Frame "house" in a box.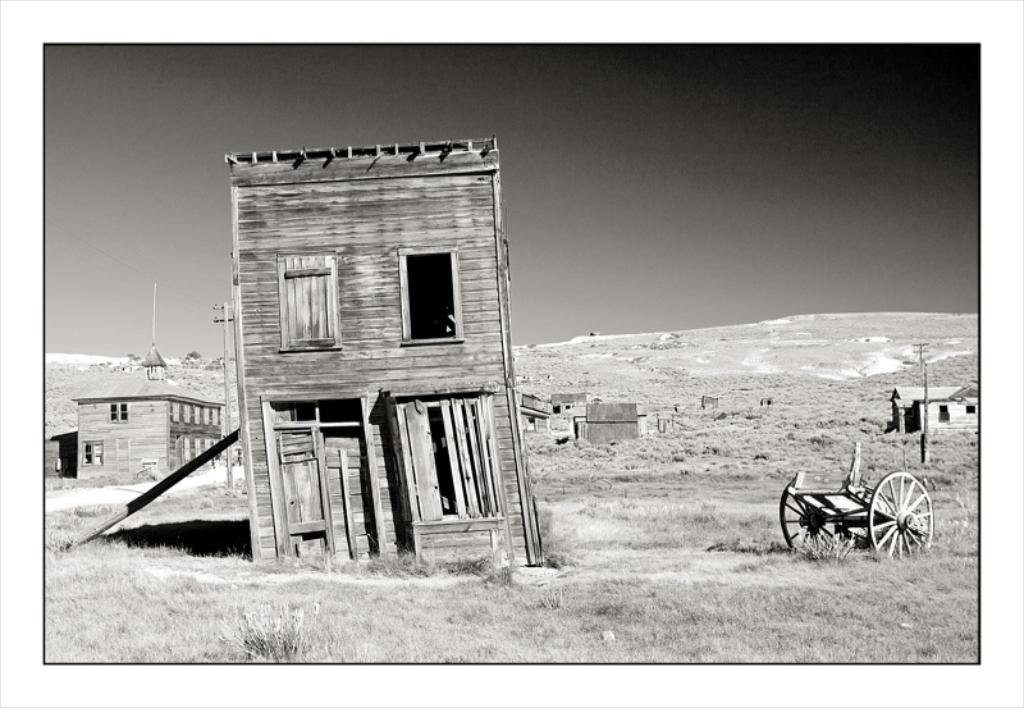
915 383 983 435.
